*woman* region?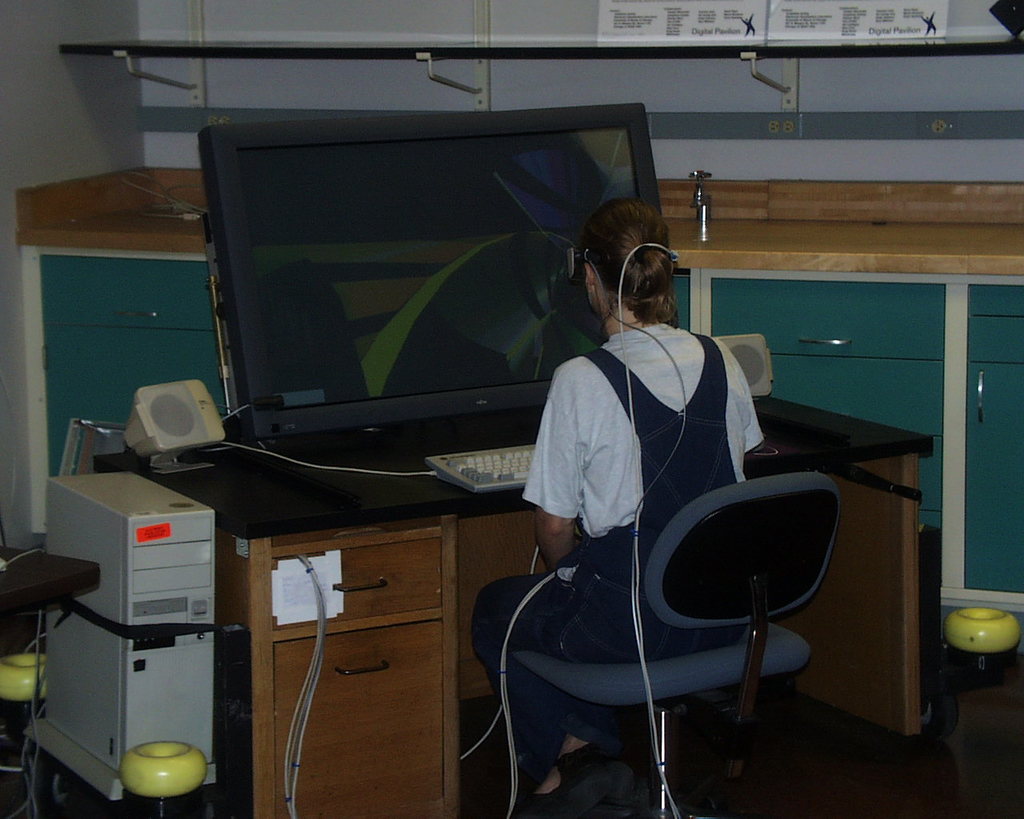
[left=517, top=180, right=792, bottom=807]
